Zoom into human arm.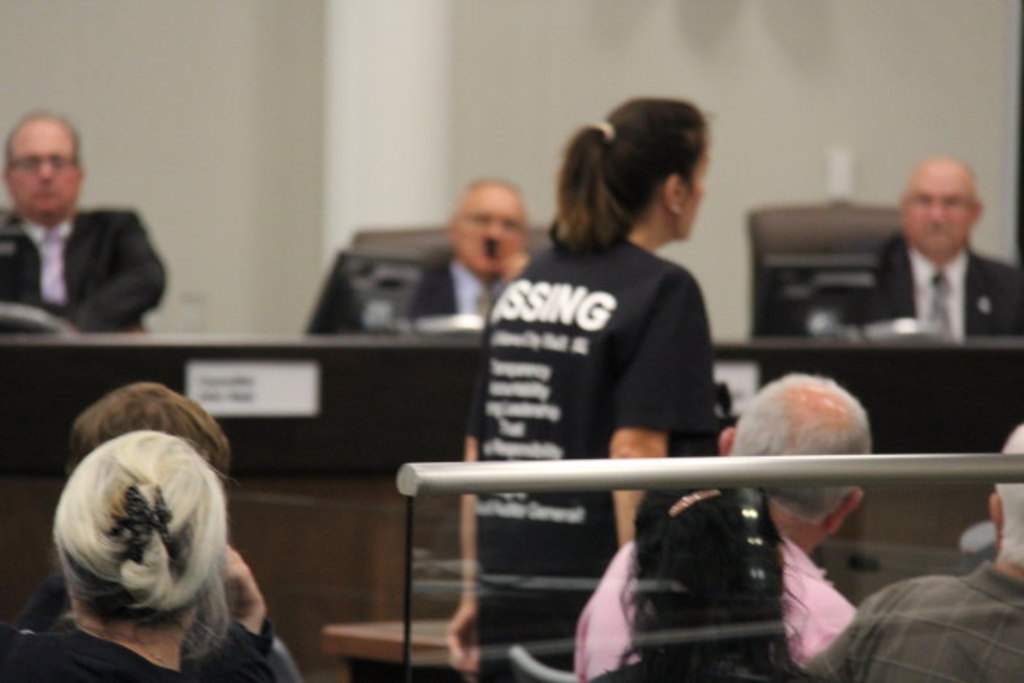
Zoom target: <box>57,208,180,335</box>.
